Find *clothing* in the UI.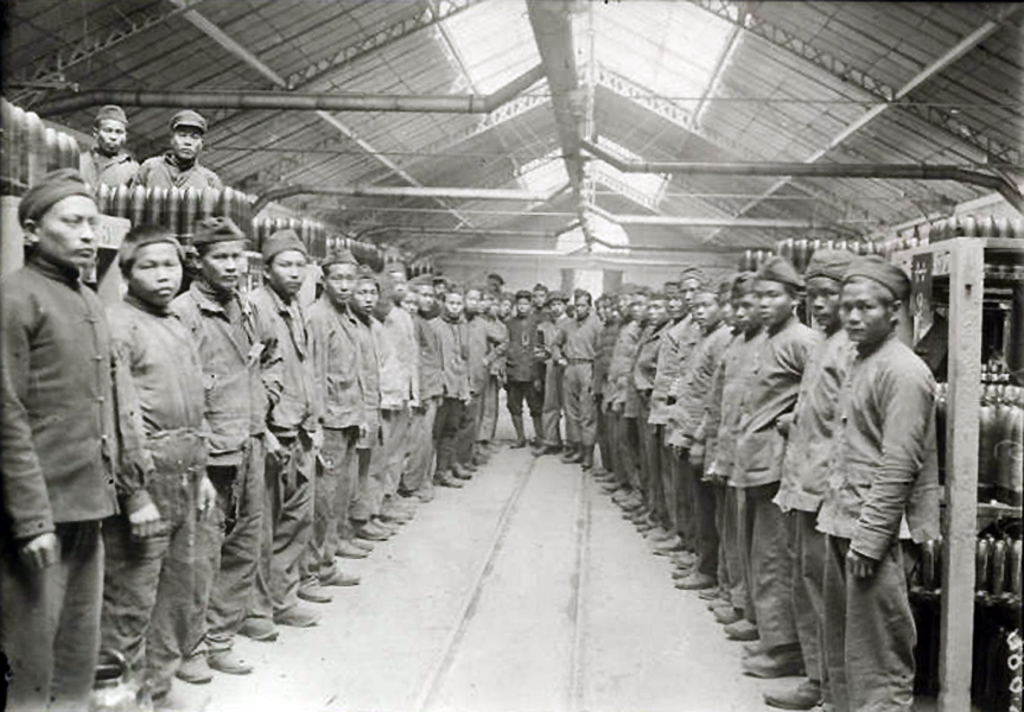
UI element at bbox=(682, 318, 764, 578).
